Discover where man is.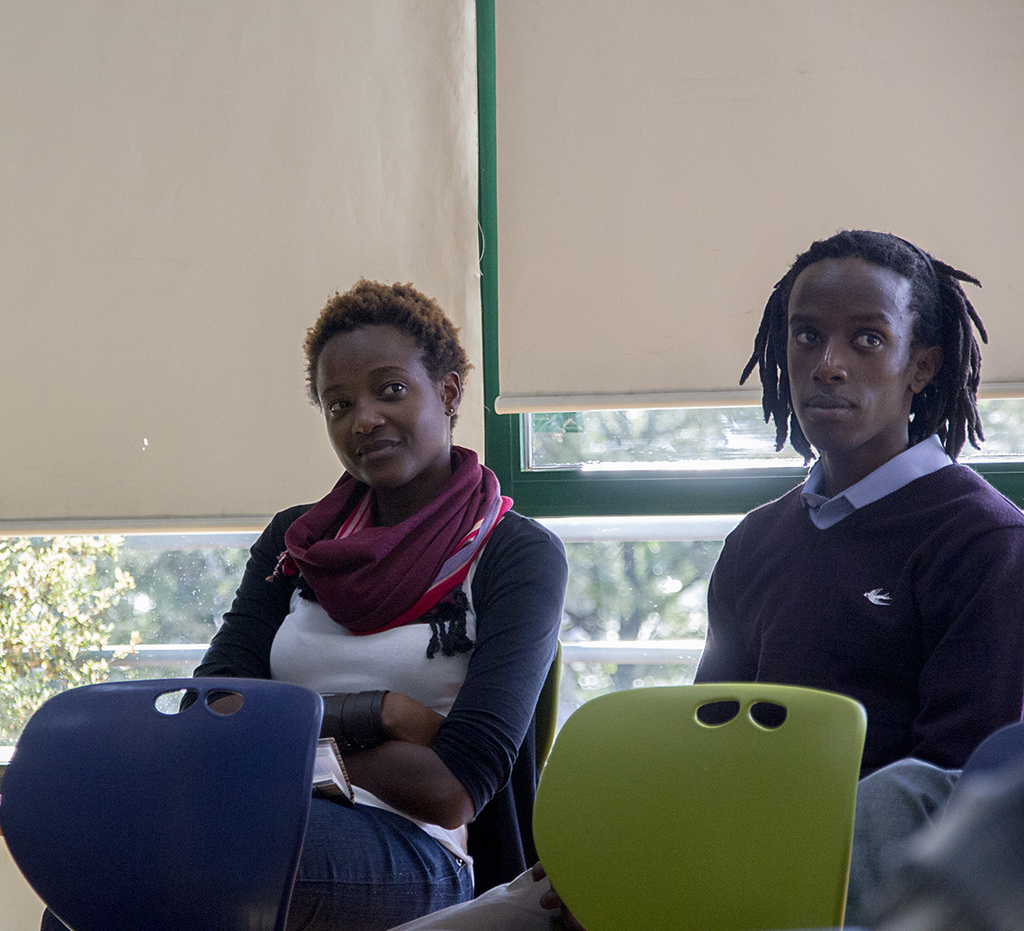
Discovered at detection(396, 227, 1023, 930).
